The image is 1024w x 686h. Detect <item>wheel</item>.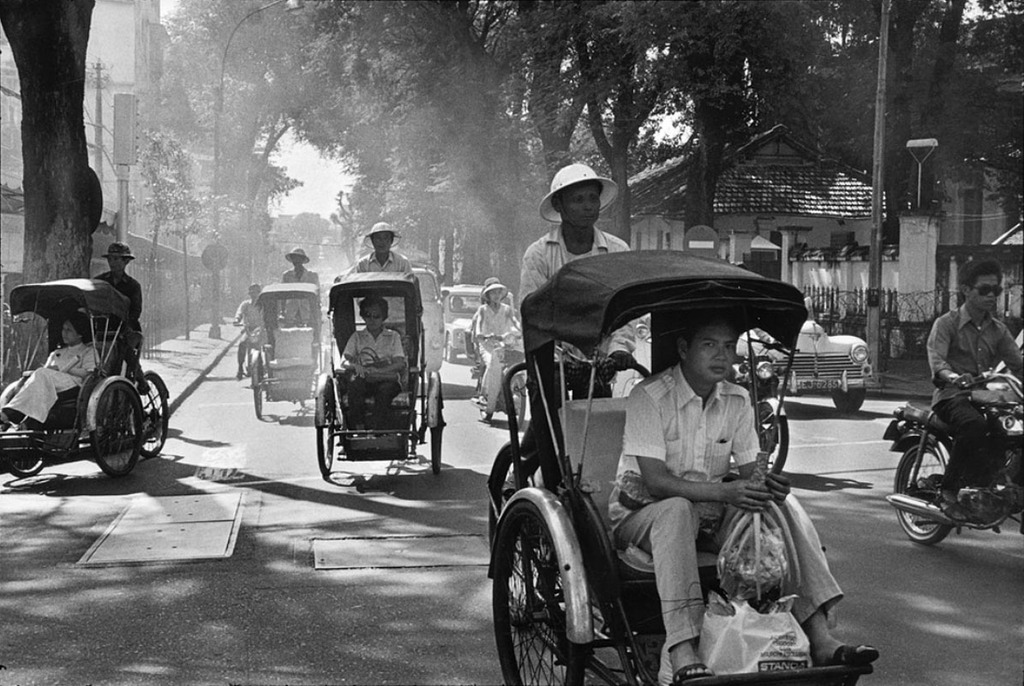
Detection: <bbox>491, 496, 587, 685</bbox>.
